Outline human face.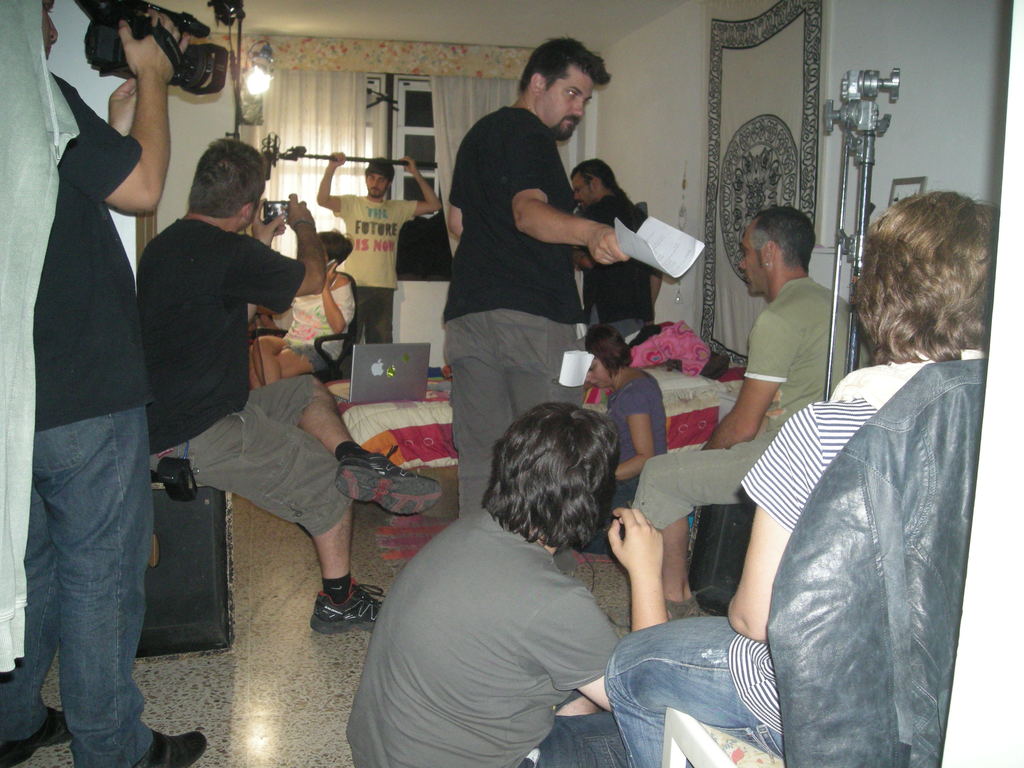
Outline: crop(40, 0, 59, 61).
